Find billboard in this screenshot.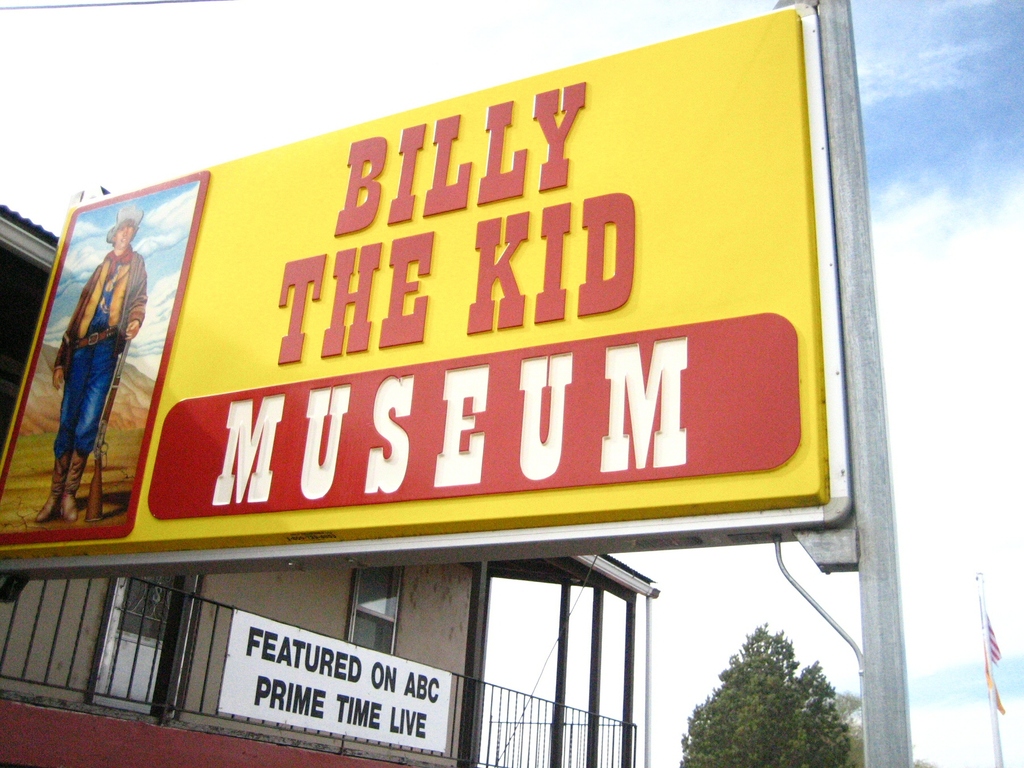
The bounding box for billboard is crop(216, 606, 456, 742).
